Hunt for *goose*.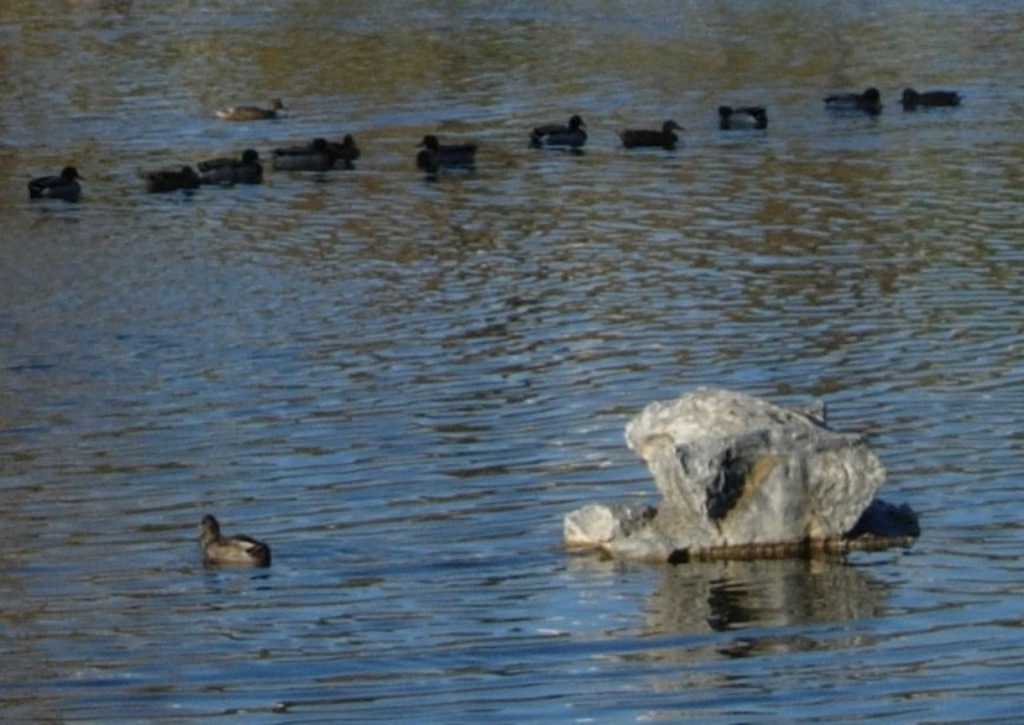
Hunted down at bbox=(413, 136, 478, 170).
